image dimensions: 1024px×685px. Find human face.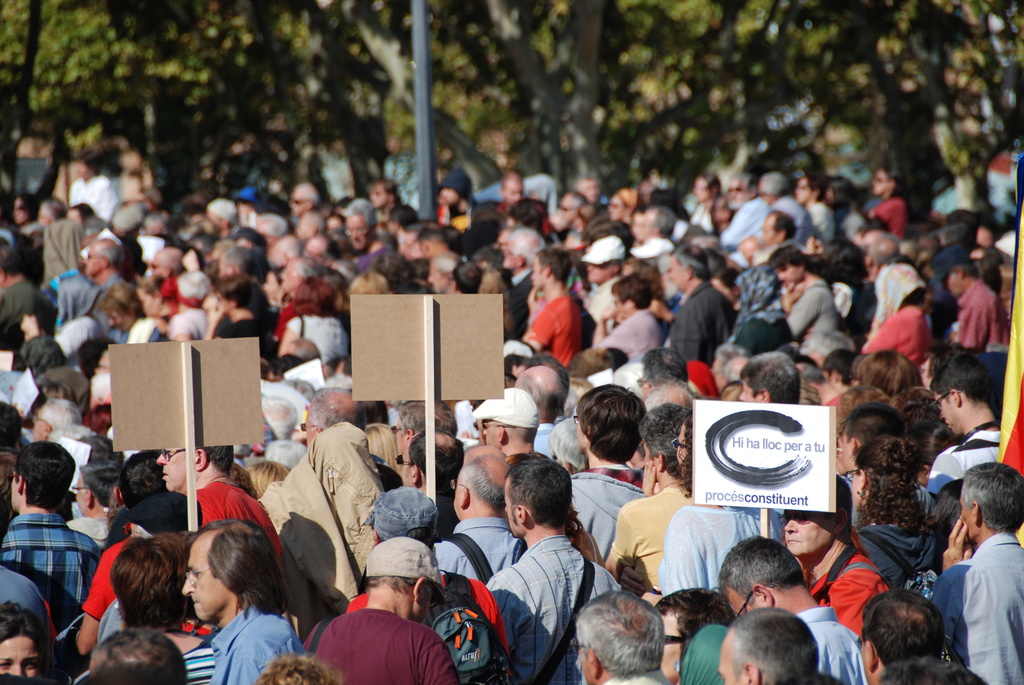
region(784, 512, 831, 555).
